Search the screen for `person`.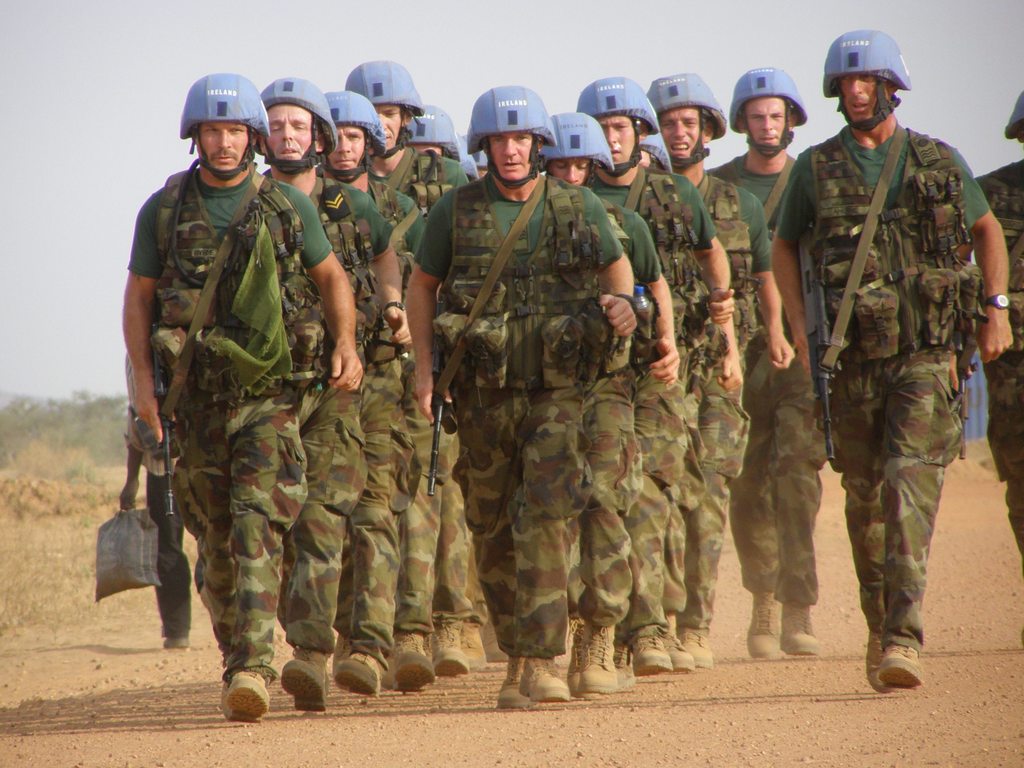
Found at box=[341, 59, 477, 675].
